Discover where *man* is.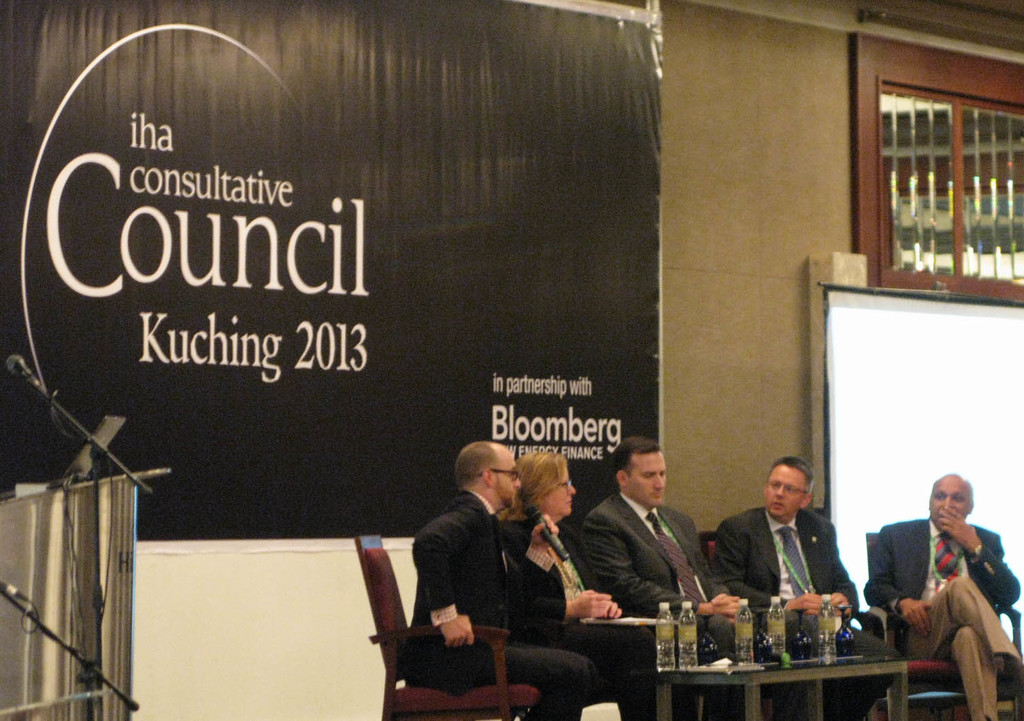
Discovered at bbox(583, 440, 801, 720).
